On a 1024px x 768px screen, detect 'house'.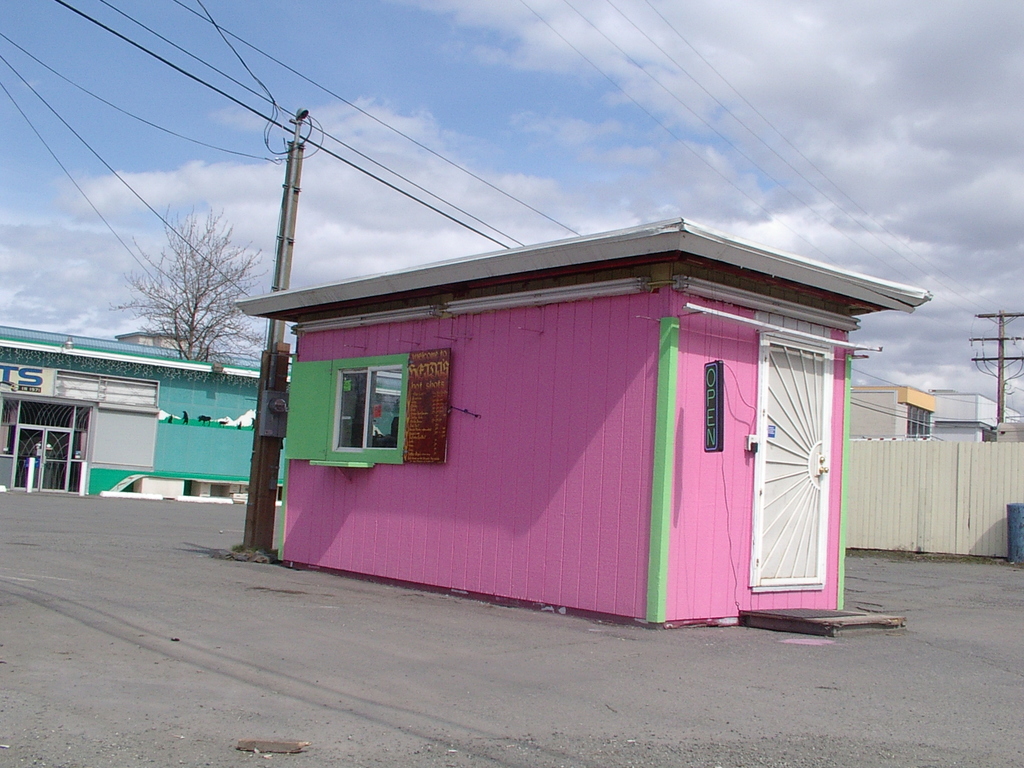
(left=849, top=387, right=938, bottom=442).
